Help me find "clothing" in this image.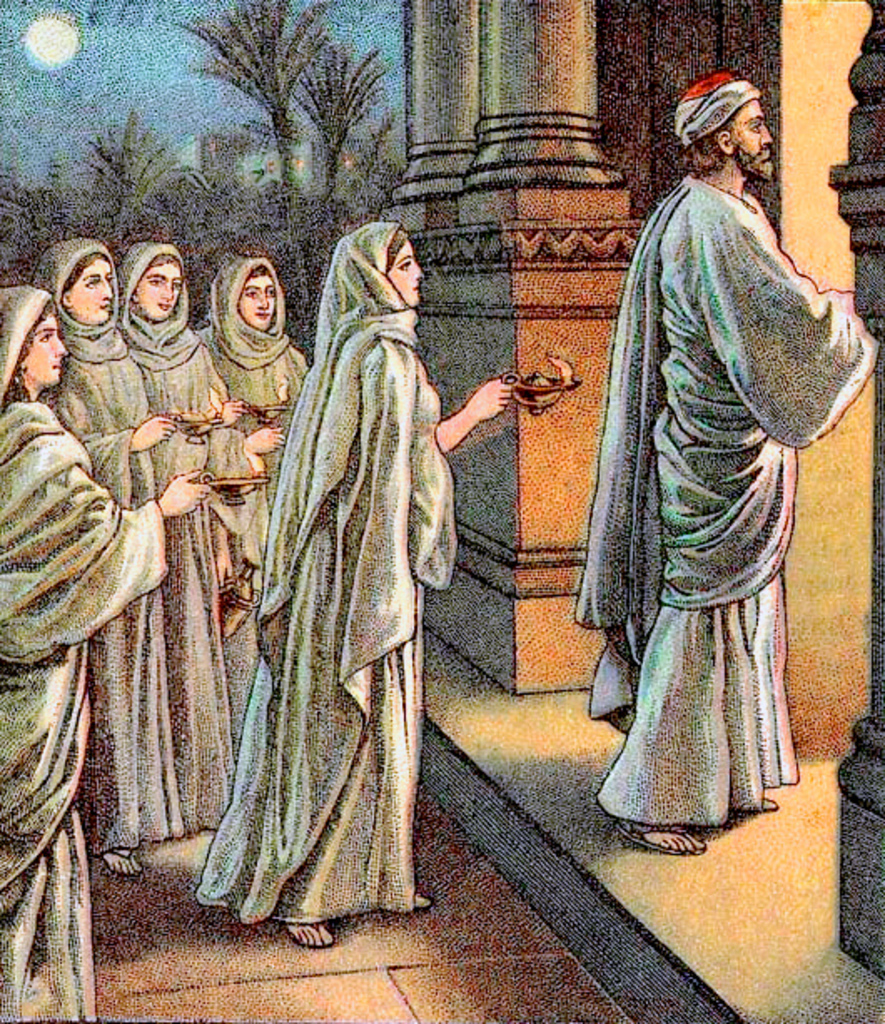
Found it: left=38, top=242, right=184, bottom=865.
